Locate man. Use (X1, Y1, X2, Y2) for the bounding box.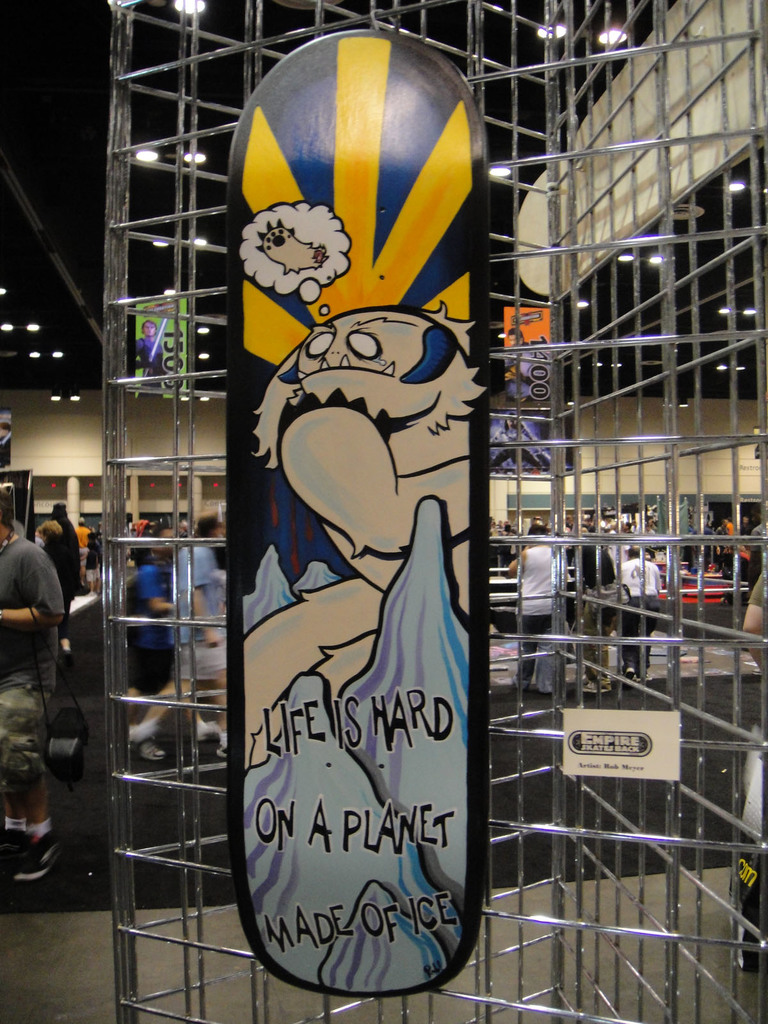
(618, 547, 661, 678).
